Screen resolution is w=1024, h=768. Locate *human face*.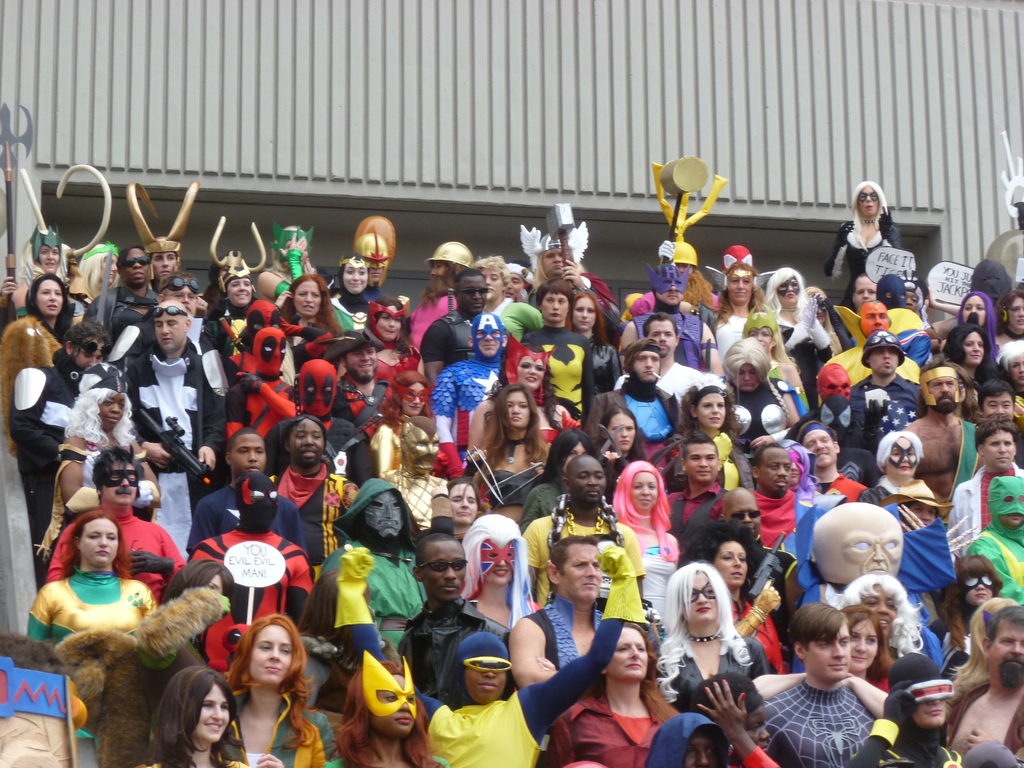
{"left": 877, "top": 274, "right": 909, "bottom": 309}.
